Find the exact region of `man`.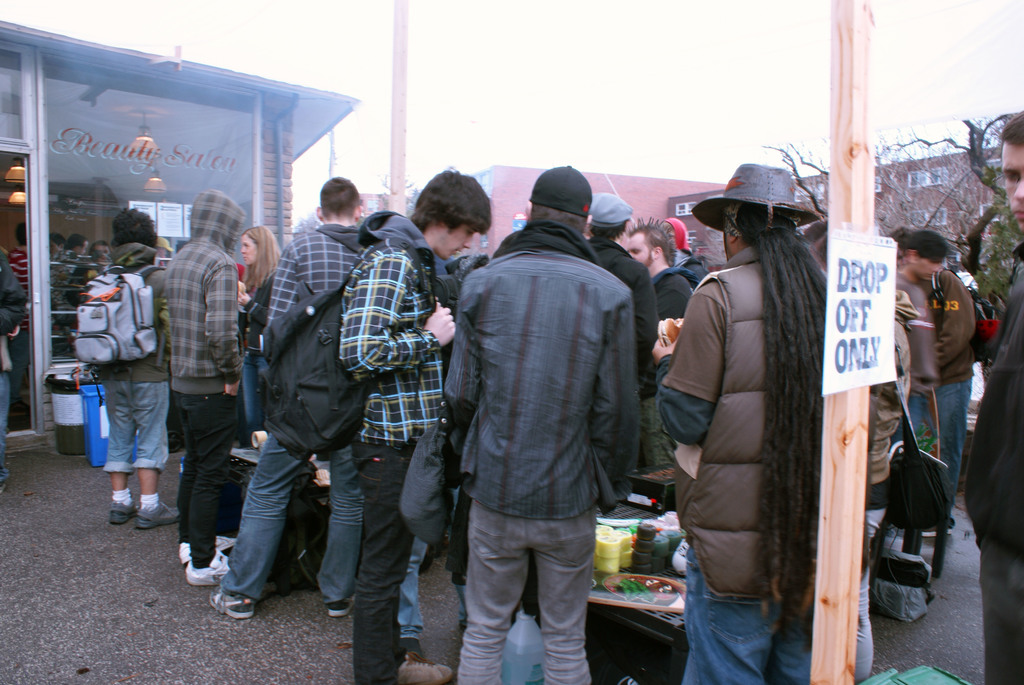
Exact region: [left=947, top=106, right=1023, bottom=684].
